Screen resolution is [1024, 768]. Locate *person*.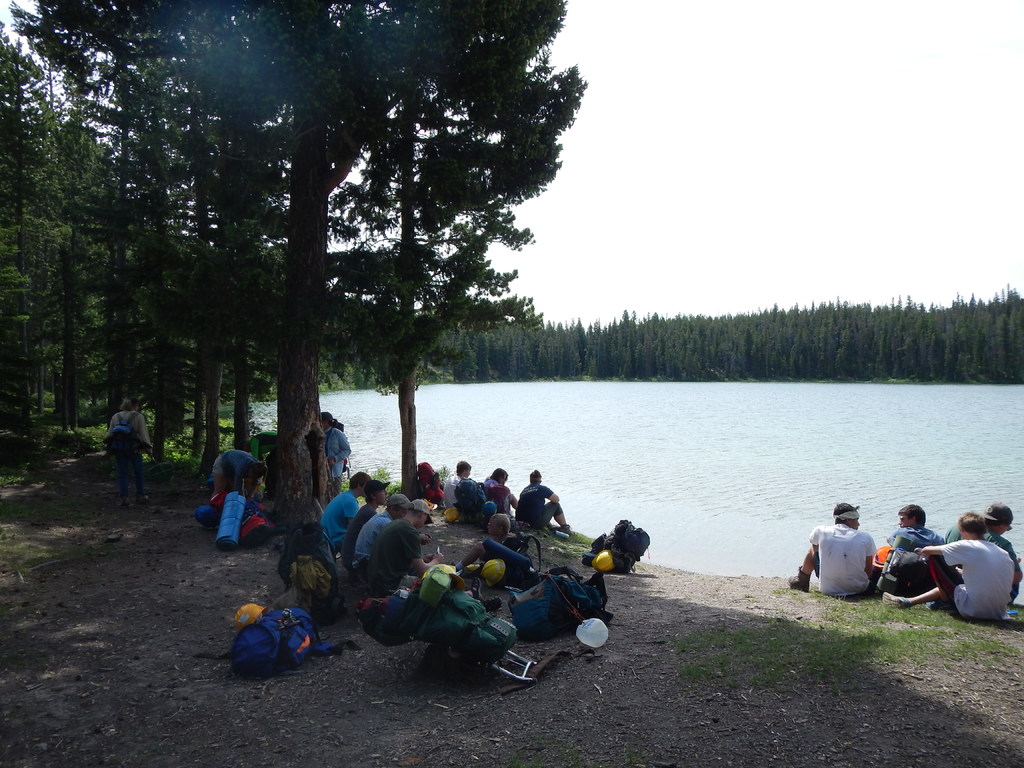
region(316, 470, 372, 566).
